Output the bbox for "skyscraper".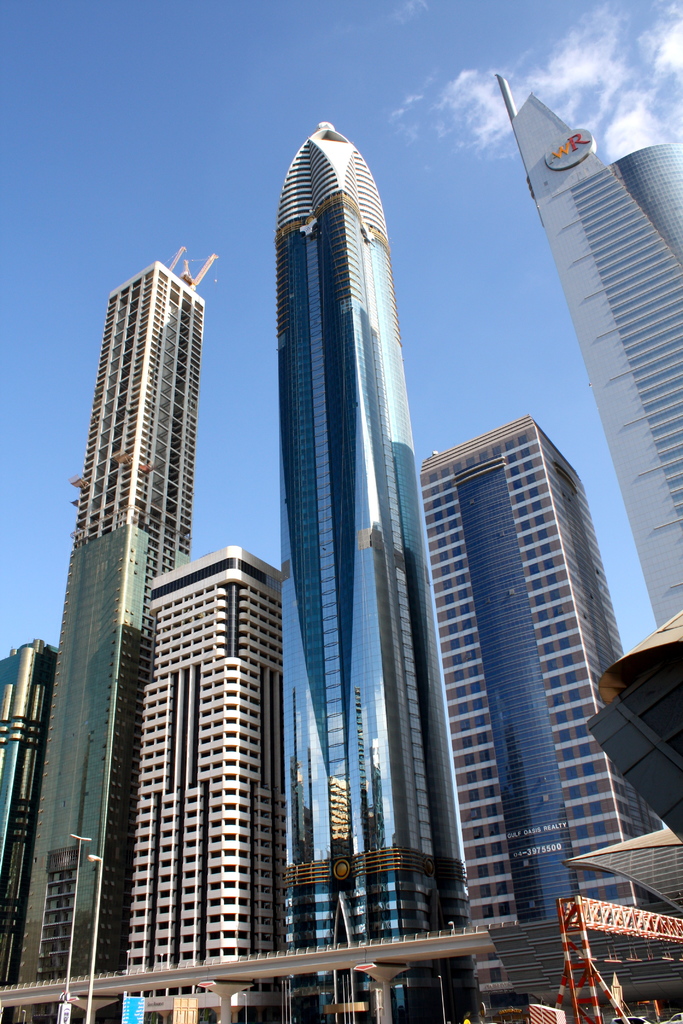
x1=0, y1=255, x2=215, y2=1023.
